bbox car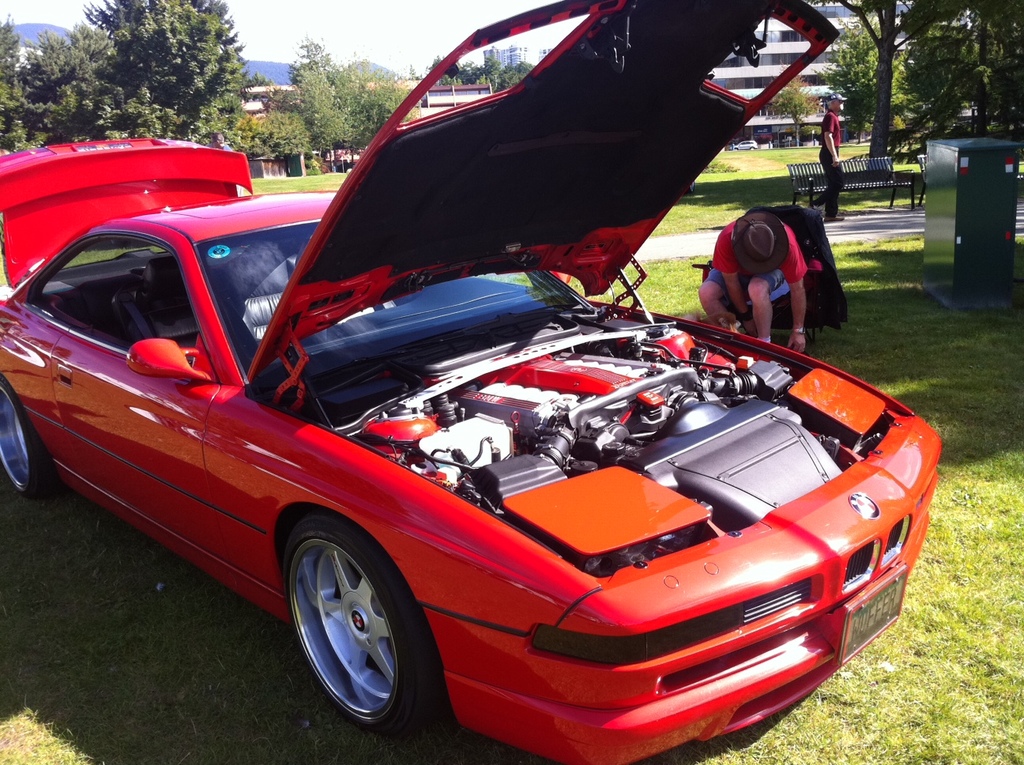
box(28, 111, 932, 752)
